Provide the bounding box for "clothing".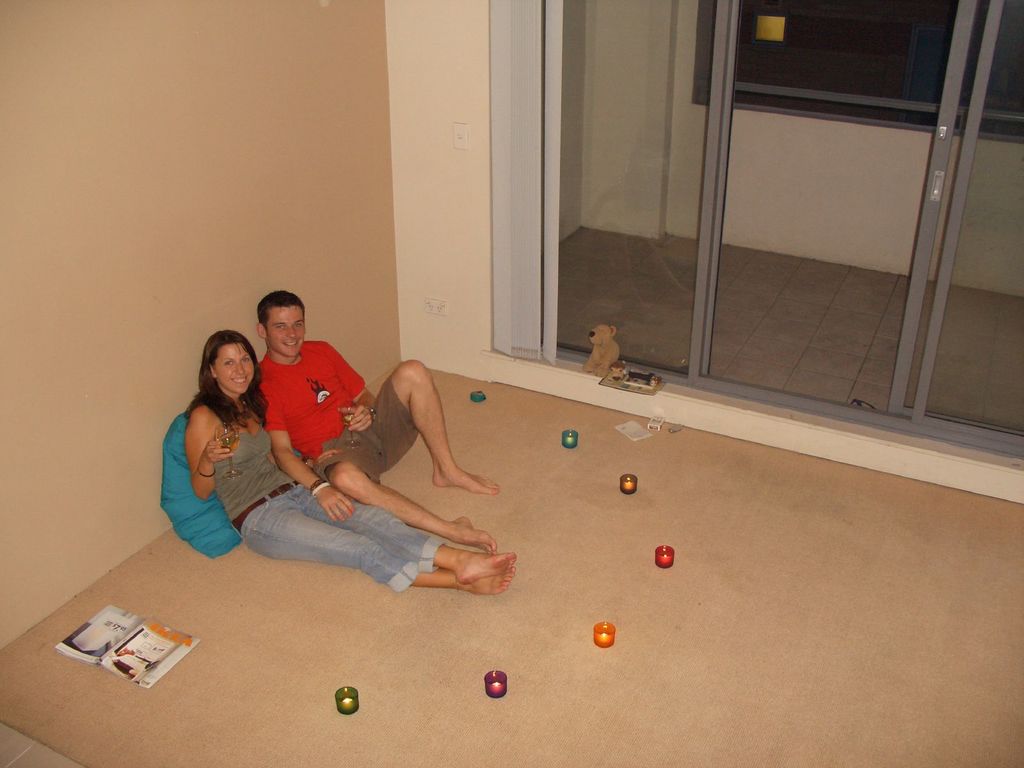
(206, 398, 447, 596).
